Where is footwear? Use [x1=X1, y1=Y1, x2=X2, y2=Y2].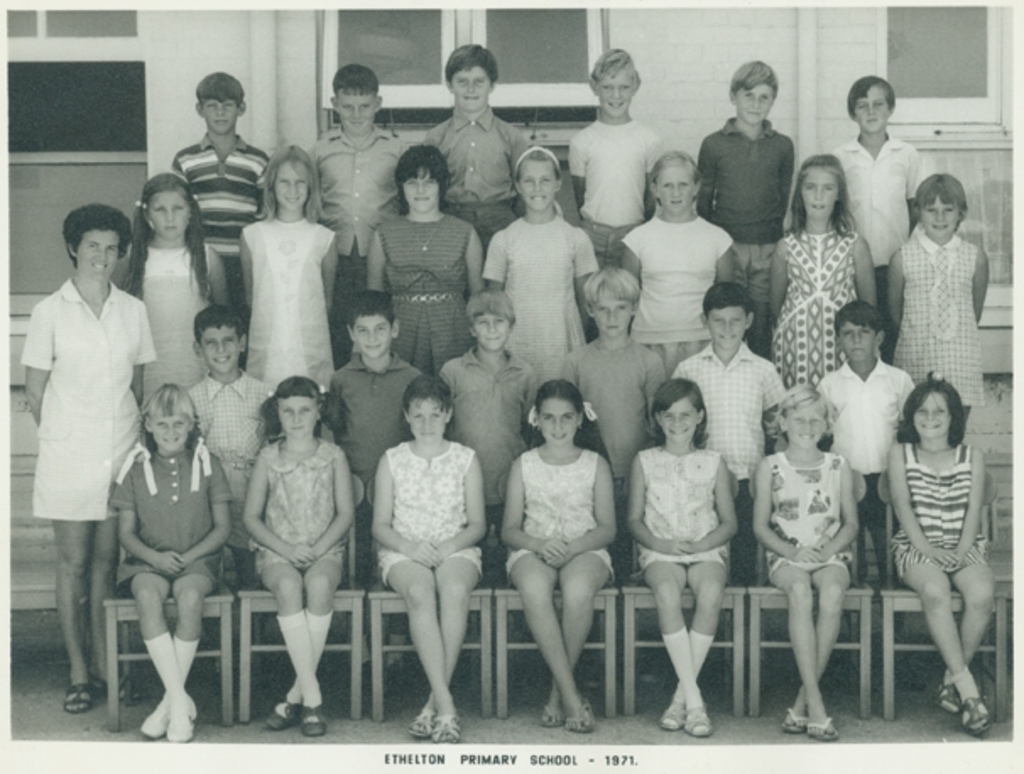
[x1=259, y1=693, x2=299, y2=727].
